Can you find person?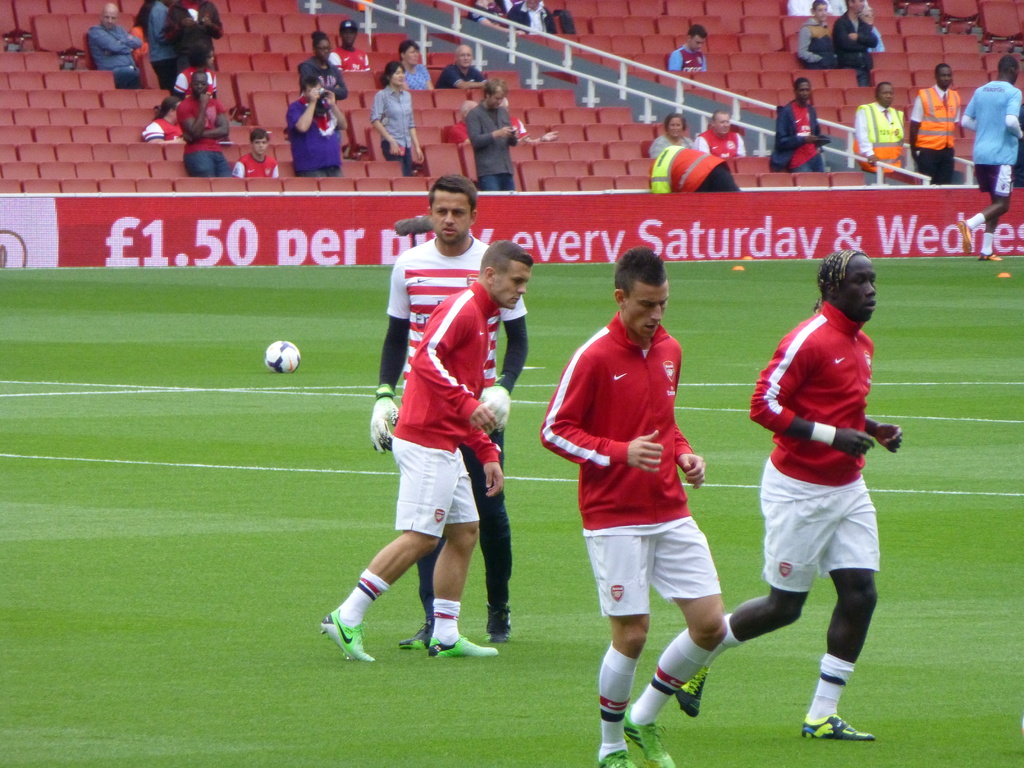
Yes, bounding box: [left=504, top=0, right=562, bottom=45].
